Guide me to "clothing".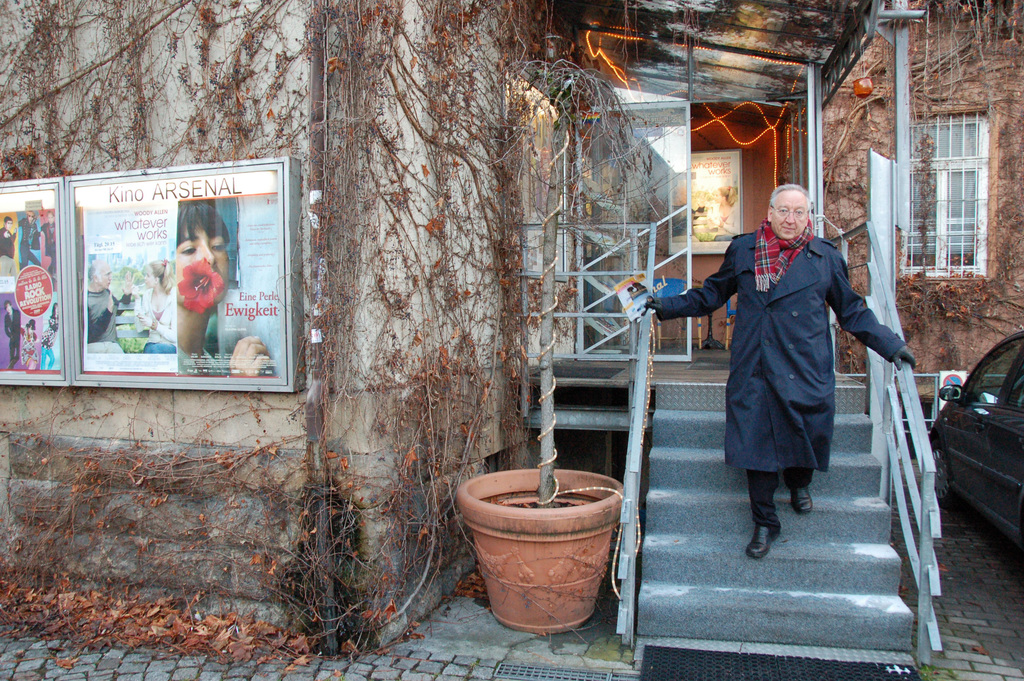
Guidance: region(22, 325, 40, 368).
